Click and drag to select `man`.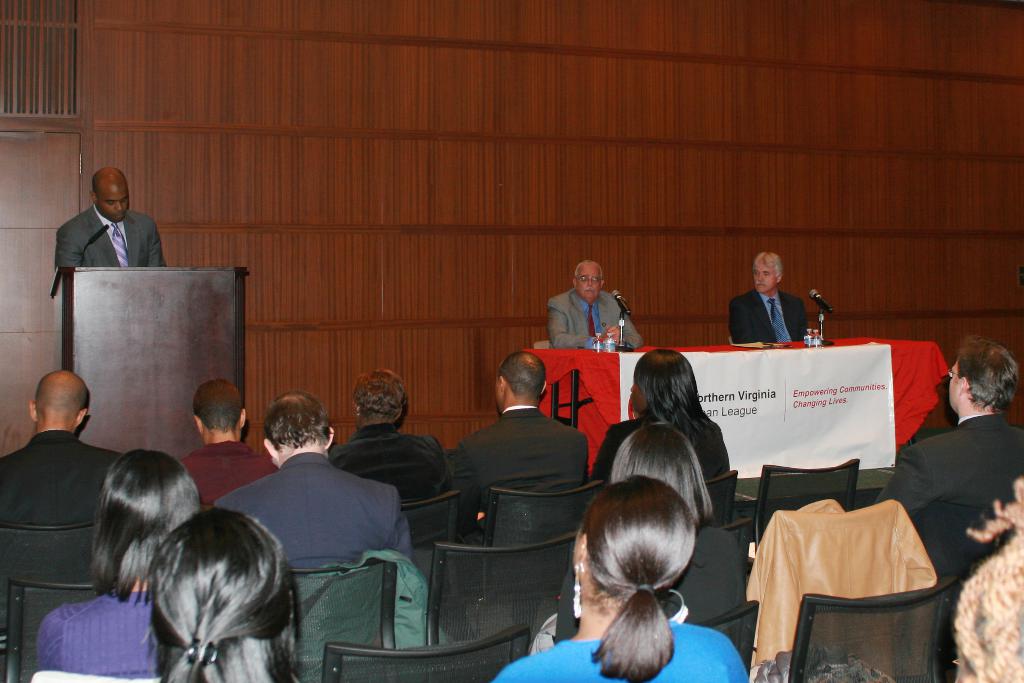
Selection: 55:163:166:277.
